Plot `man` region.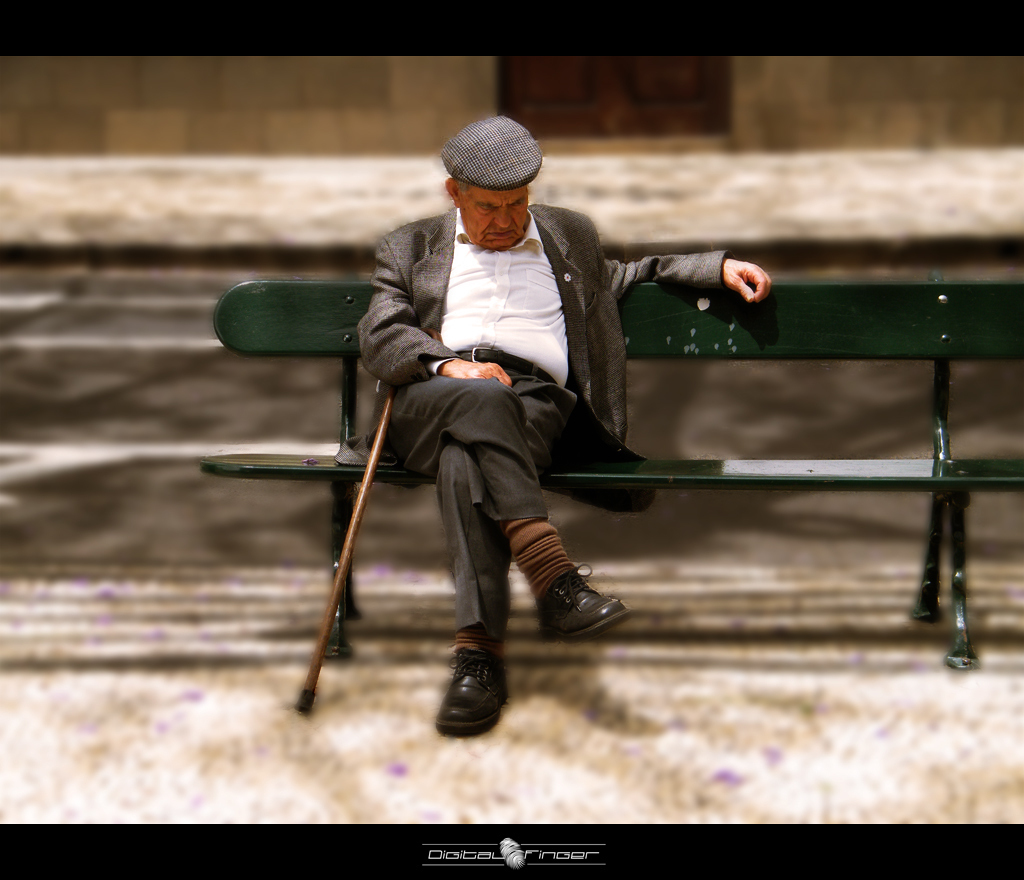
Plotted at {"x1": 288, "y1": 91, "x2": 786, "y2": 739}.
